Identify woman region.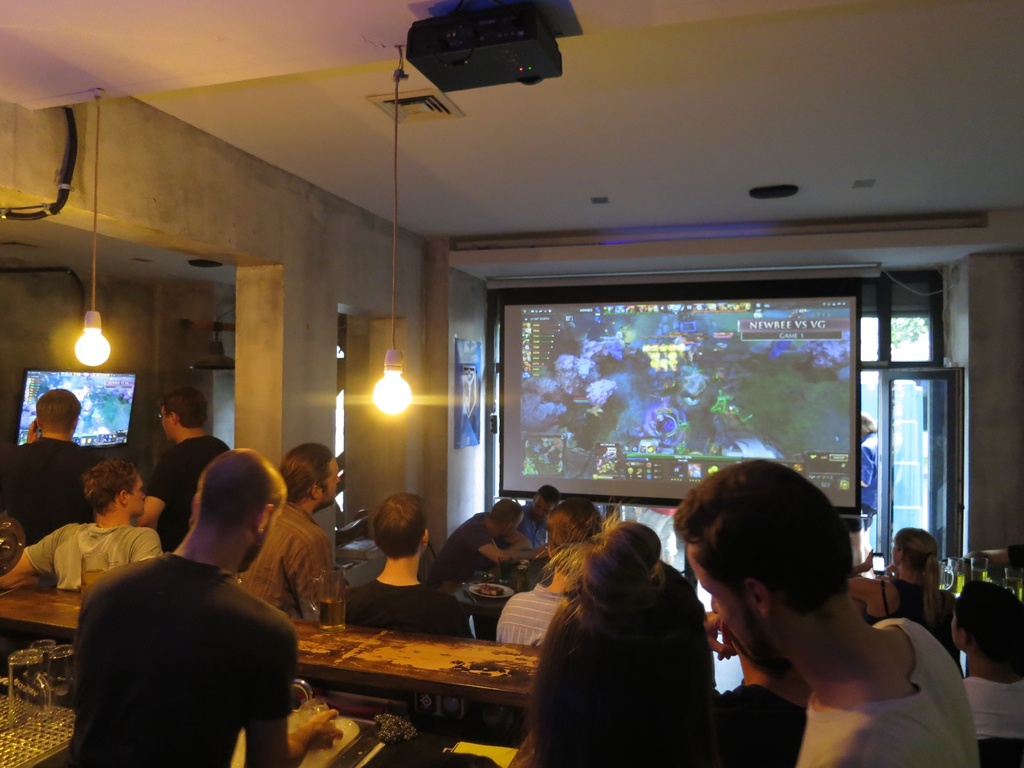
Region: 517 510 749 767.
